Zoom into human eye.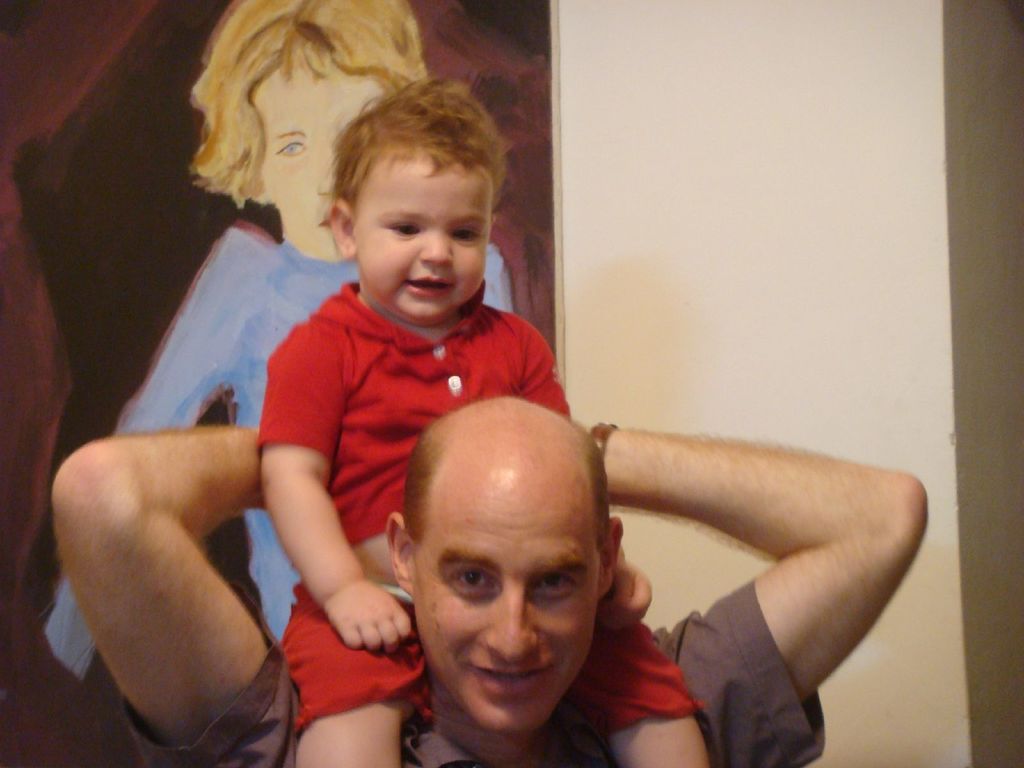
Zoom target: box(274, 140, 306, 155).
